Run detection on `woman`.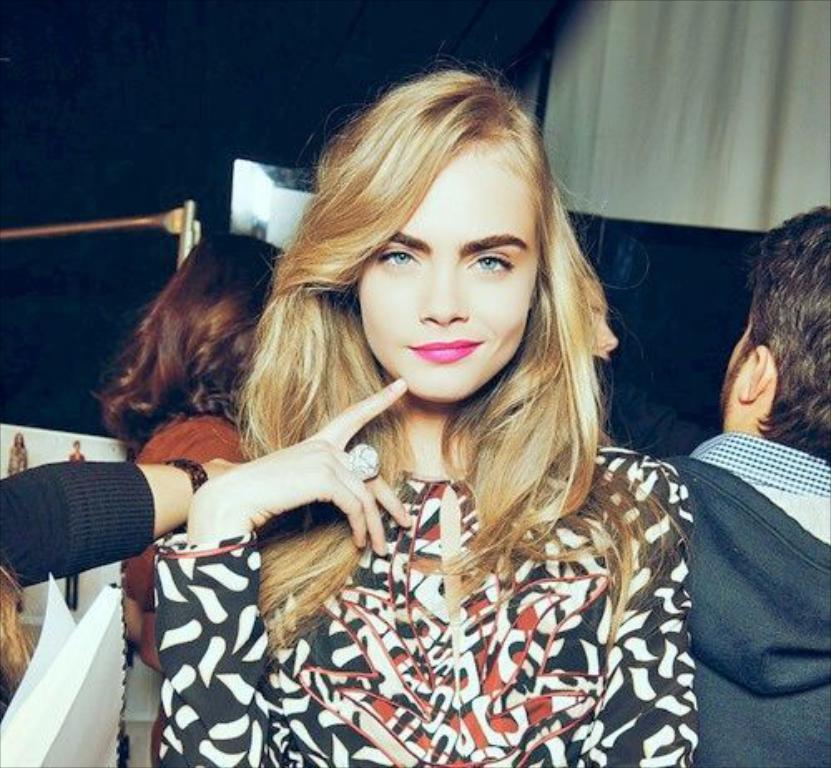
Result: 135 73 718 741.
